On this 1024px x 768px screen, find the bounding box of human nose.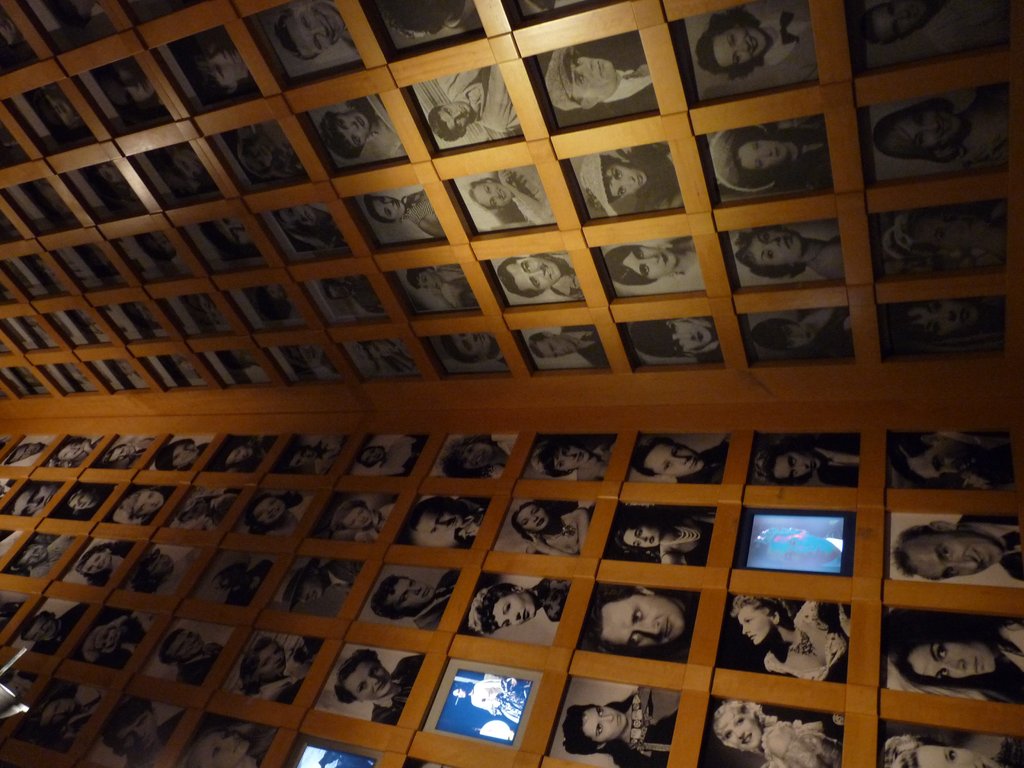
Bounding box: box(579, 61, 593, 66).
